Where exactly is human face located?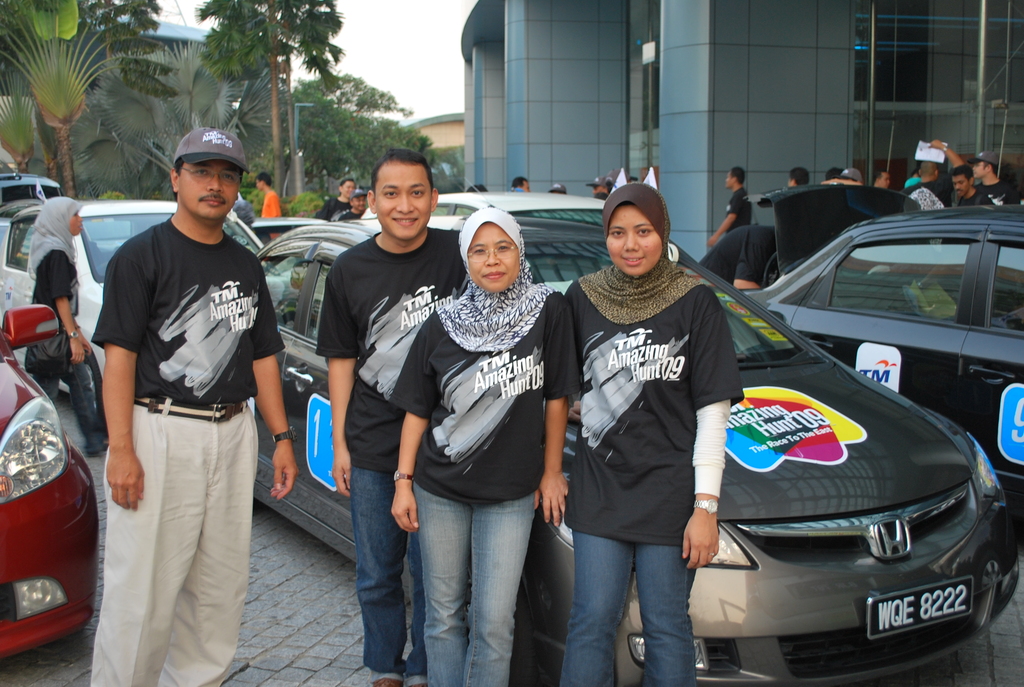
Its bounding box is 609:205:661:278.
